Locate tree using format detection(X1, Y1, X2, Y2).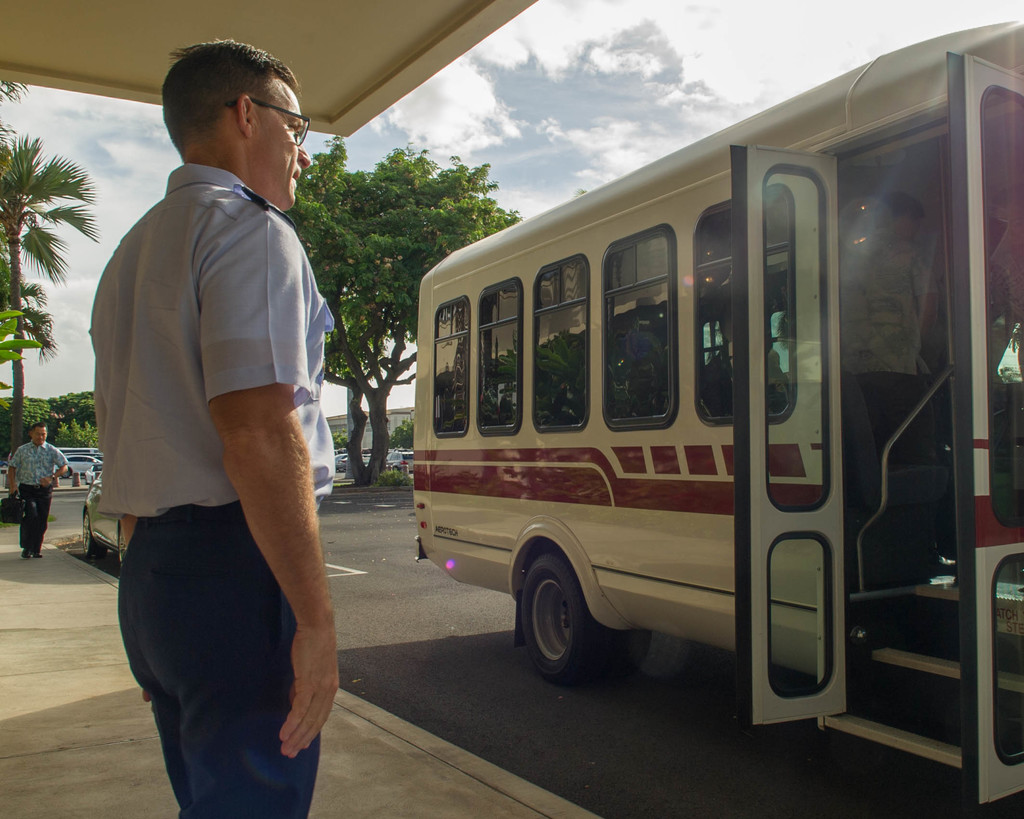
detection(0, 298, 48, 358).
